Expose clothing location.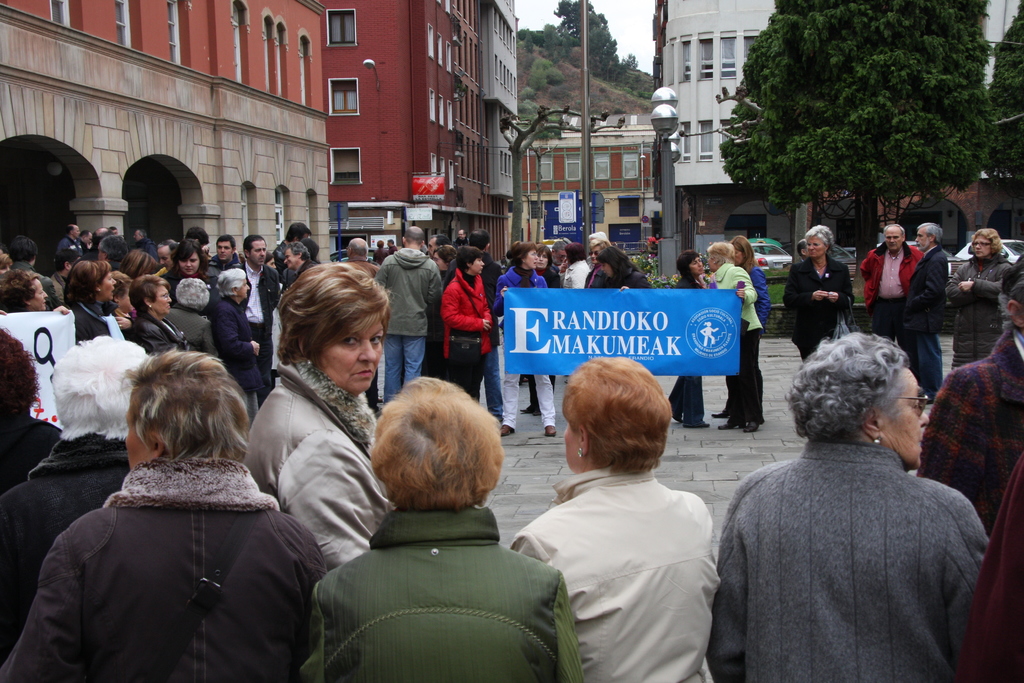
Exposed at [x1=563, y1=260, x2=590, y2=285].
